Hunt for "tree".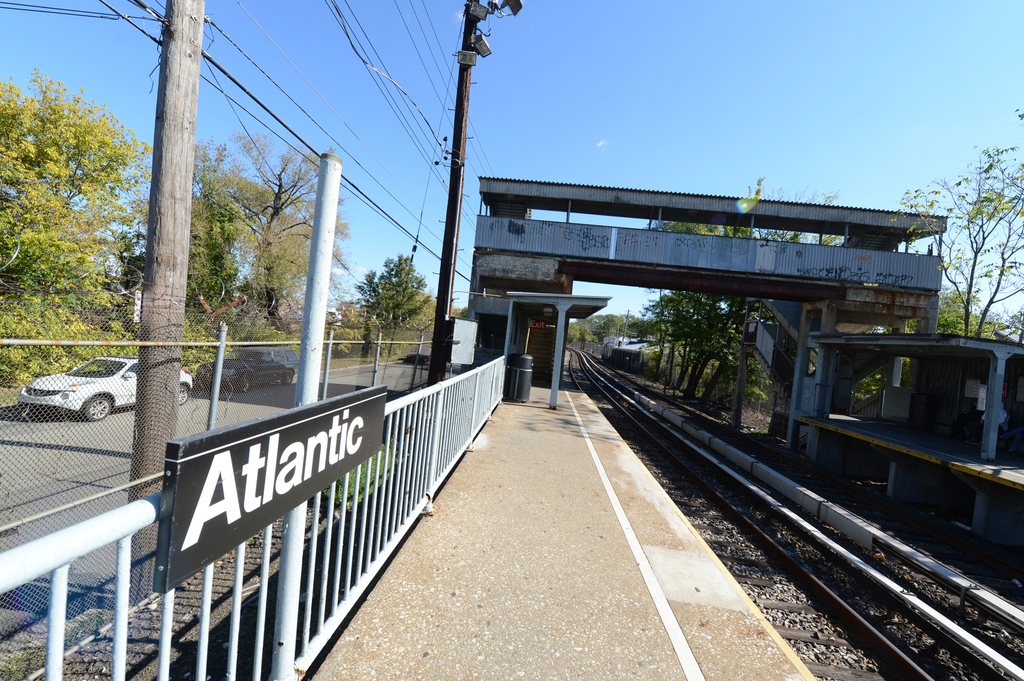
Hunted down at l=351, t=241, r=423, b=350.
